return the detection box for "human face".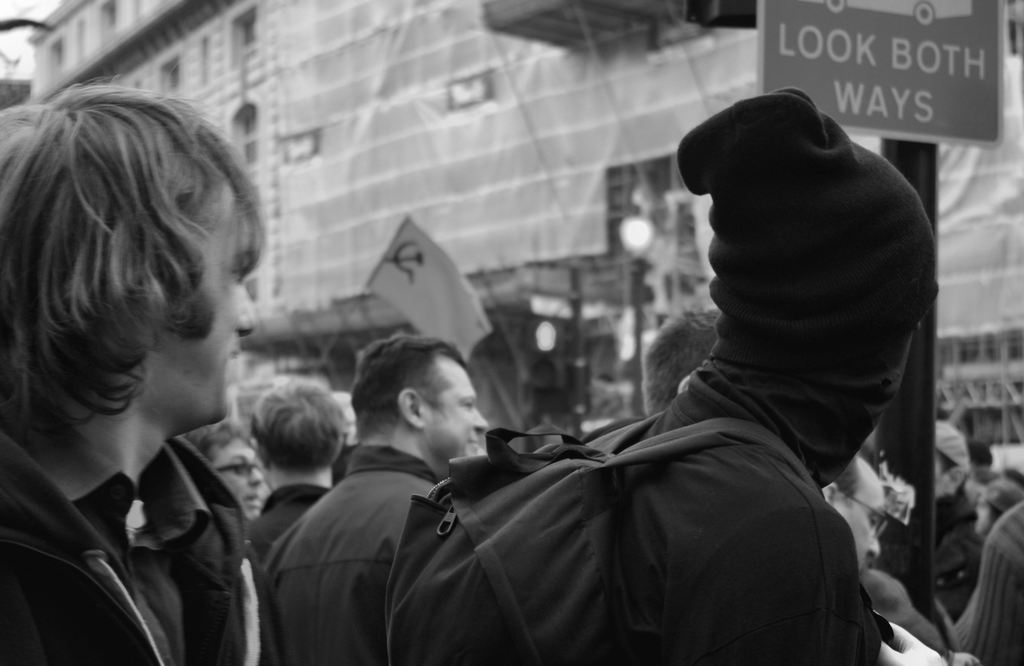
x1=837, y1=483, x2=883, y2=574.
